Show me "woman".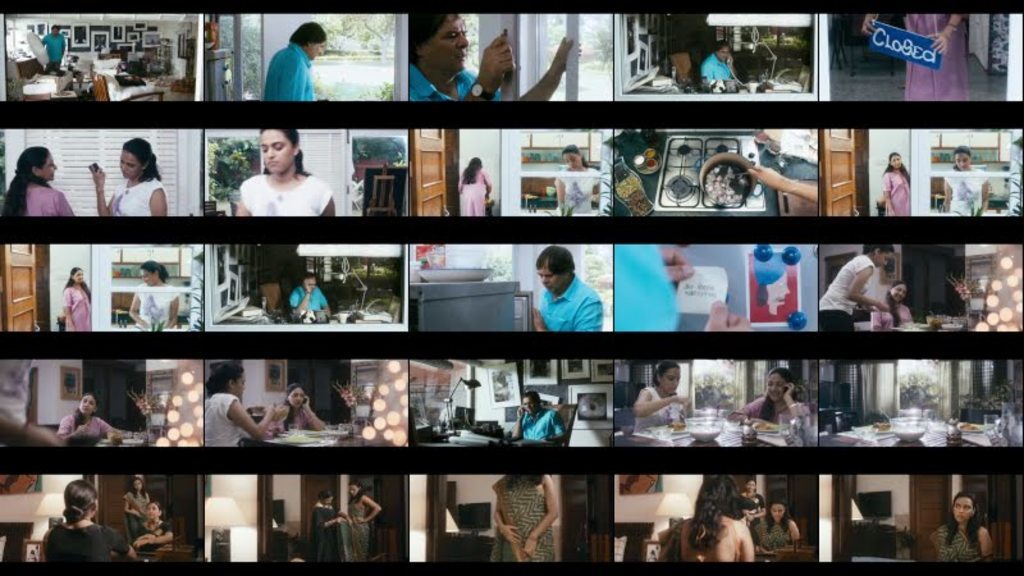
"woman" is here: 493, 470, 562, 567.
